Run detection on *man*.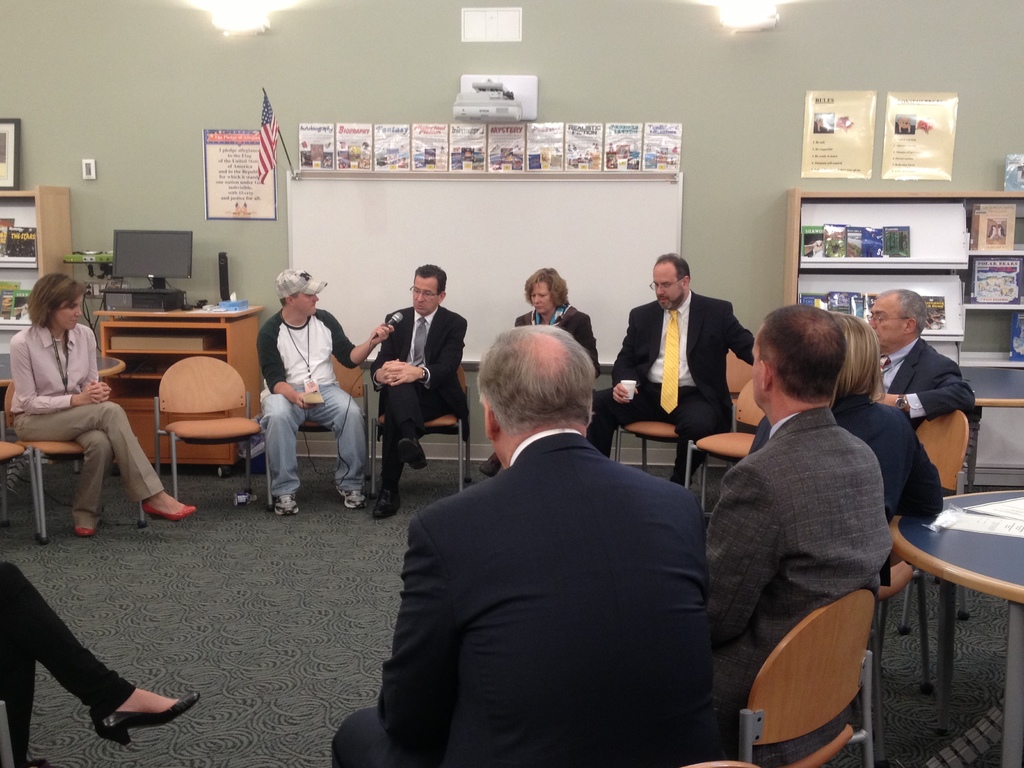
Result: (257, 268, 399, 516).
